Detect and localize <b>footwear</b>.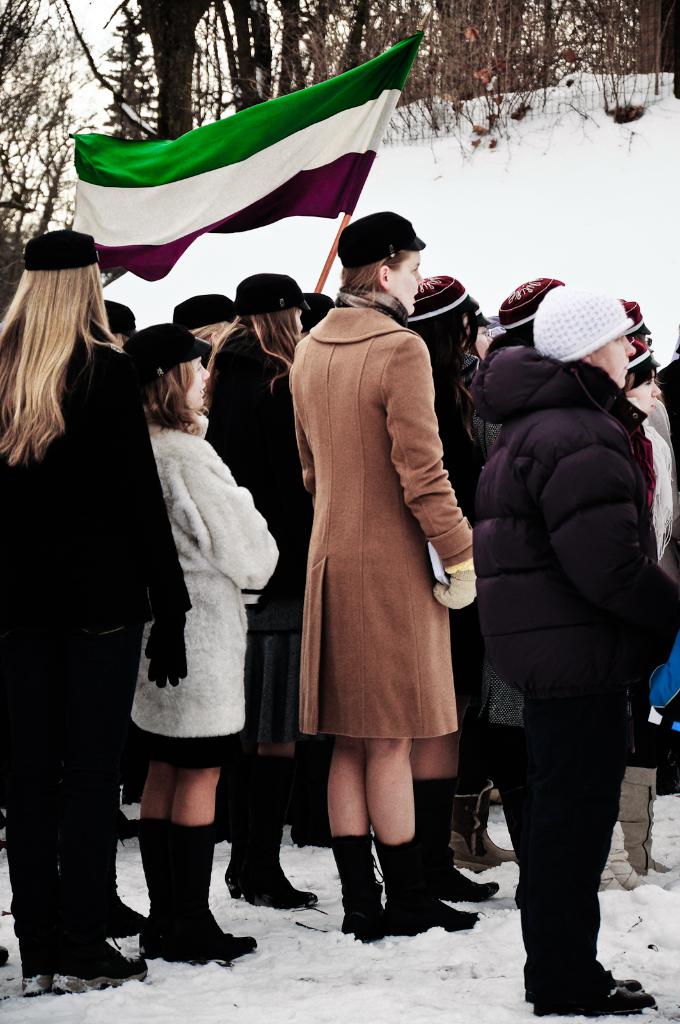
Localized at bbox(51, 933, 160, 995).
